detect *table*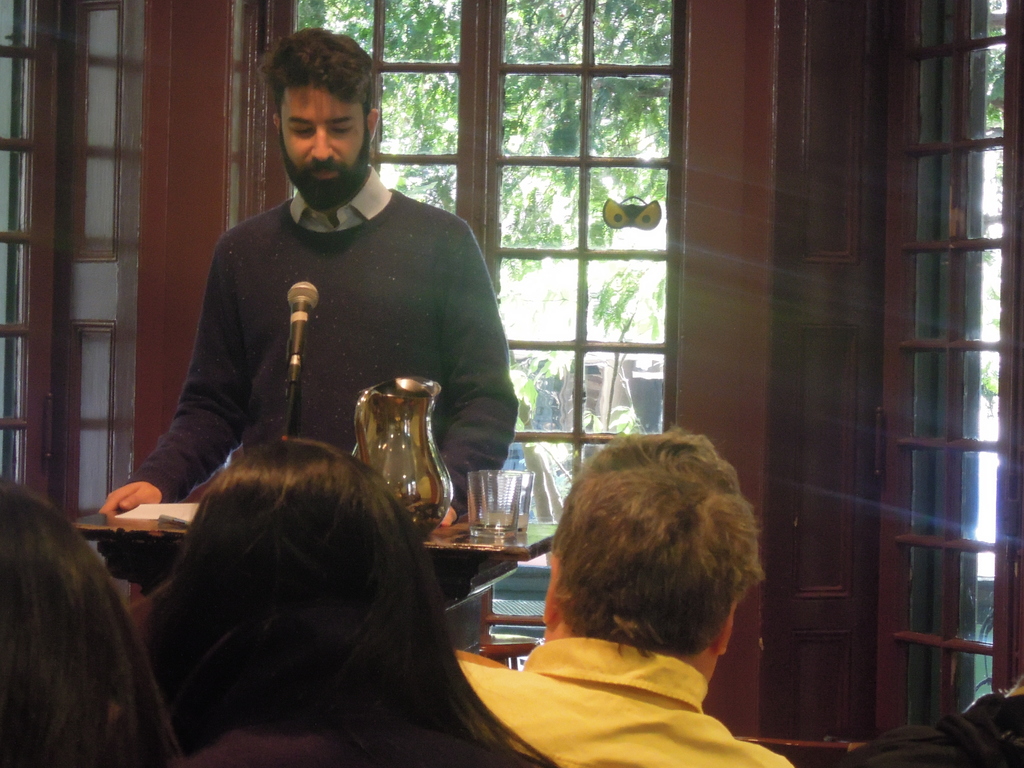
(x1=57, y1=487, x2=566, y2=621)
